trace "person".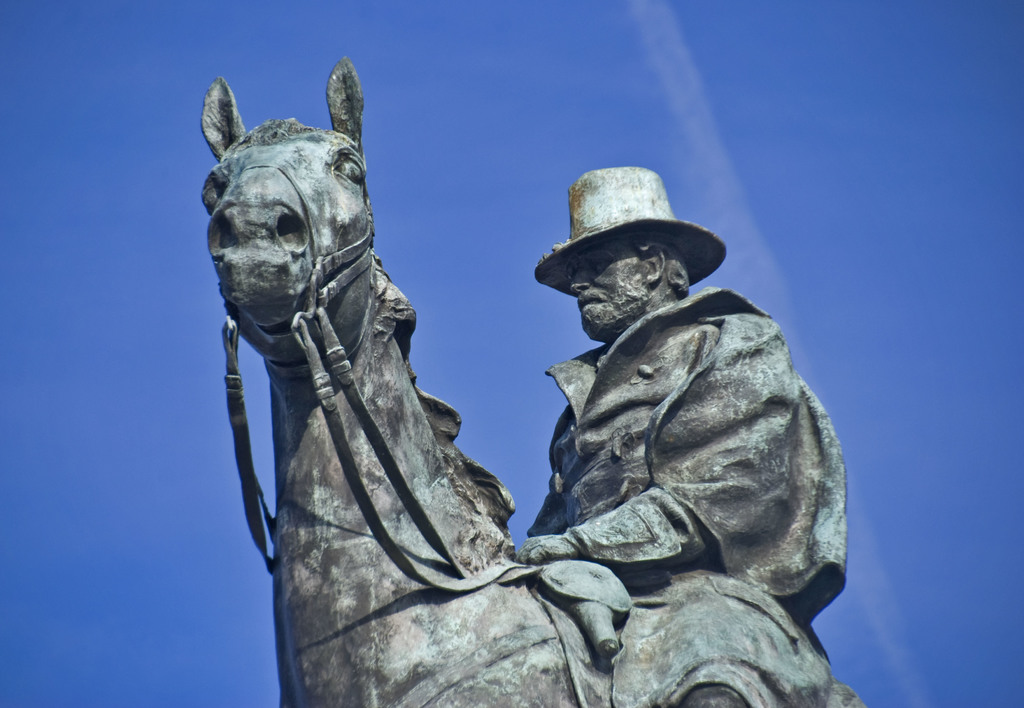
Traced to (524,218,836,641).
